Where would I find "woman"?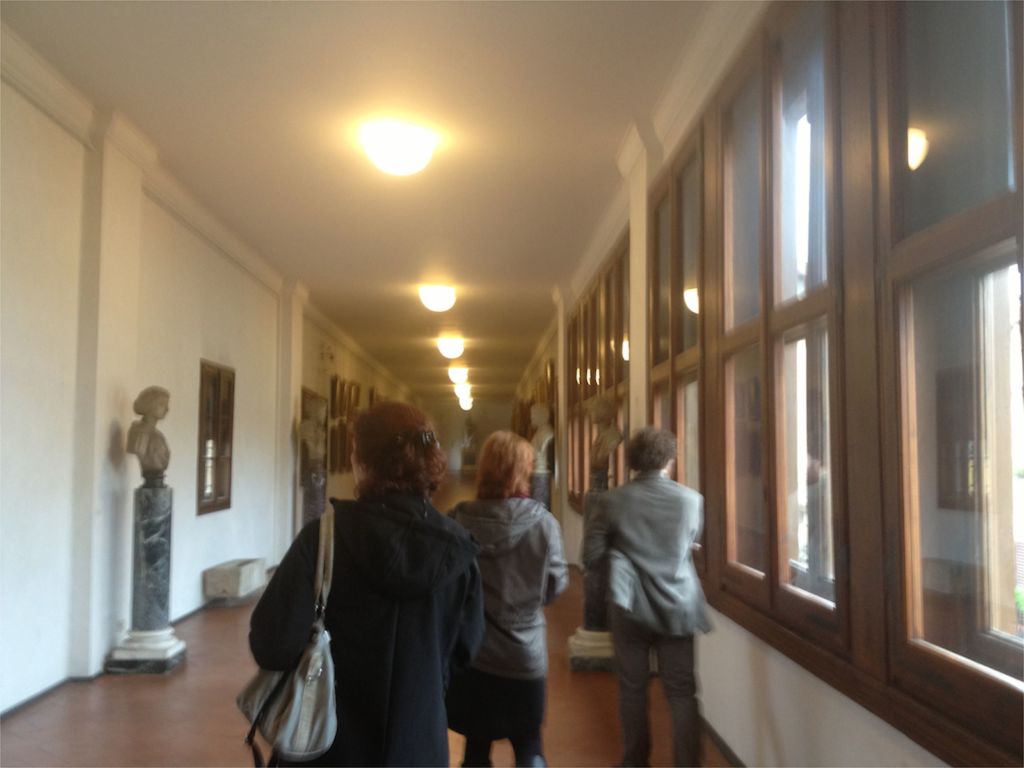
At 437, 426, 567, 767.
